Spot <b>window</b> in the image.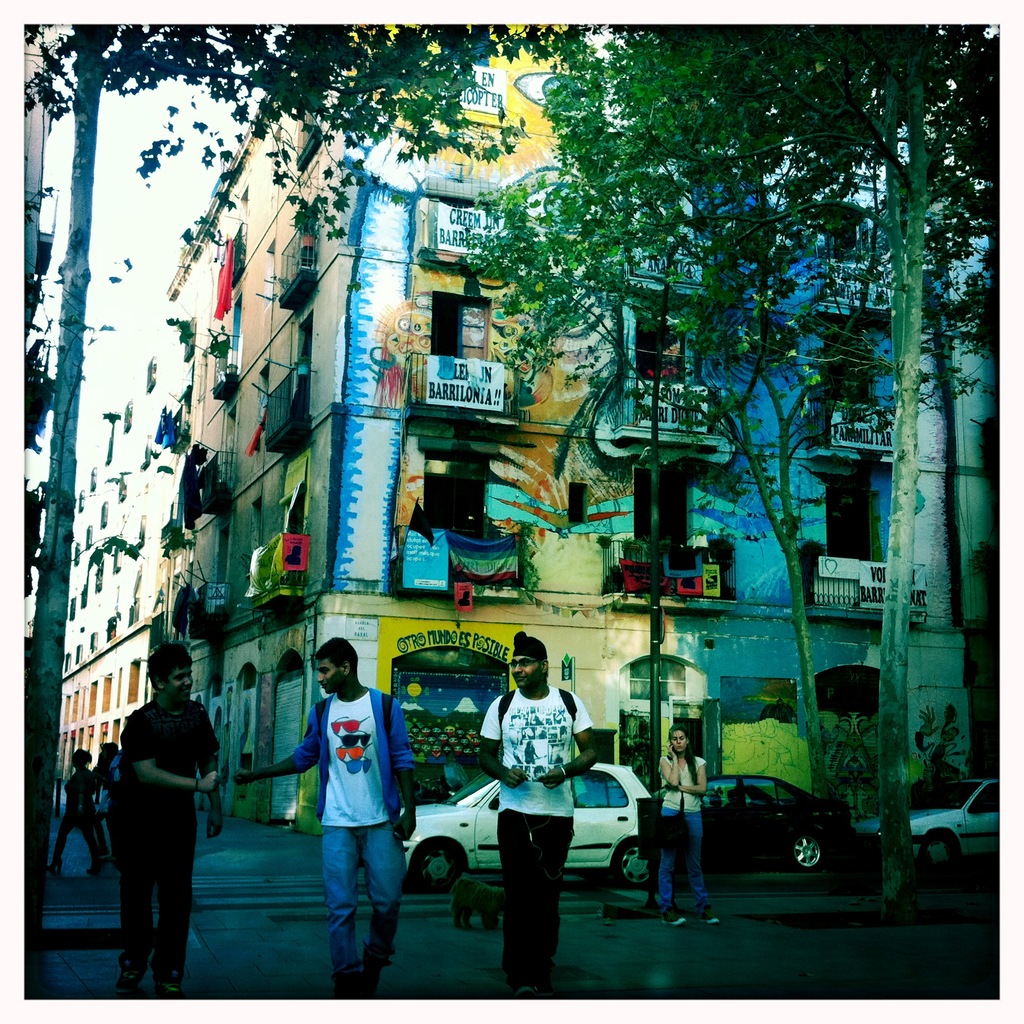
<b>window</b> found at bbox=(118, 404, 134, 428).
